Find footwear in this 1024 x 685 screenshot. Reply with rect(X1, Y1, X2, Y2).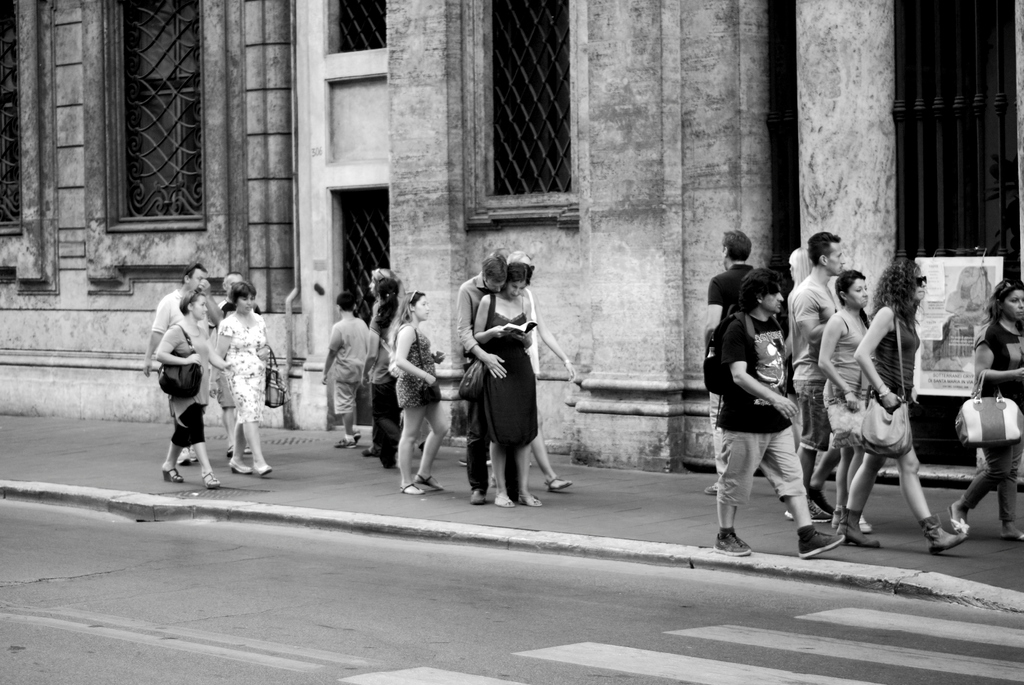
rect(401, 484, 425, 497).
